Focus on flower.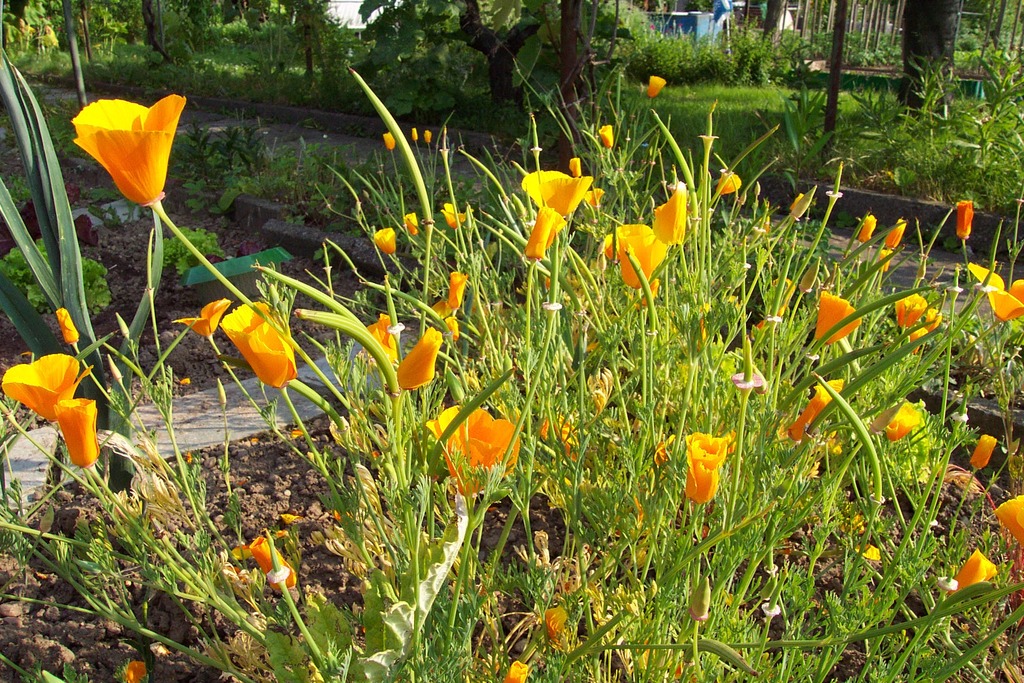
Focused at <region>383, 131, 396, 152</region>.
